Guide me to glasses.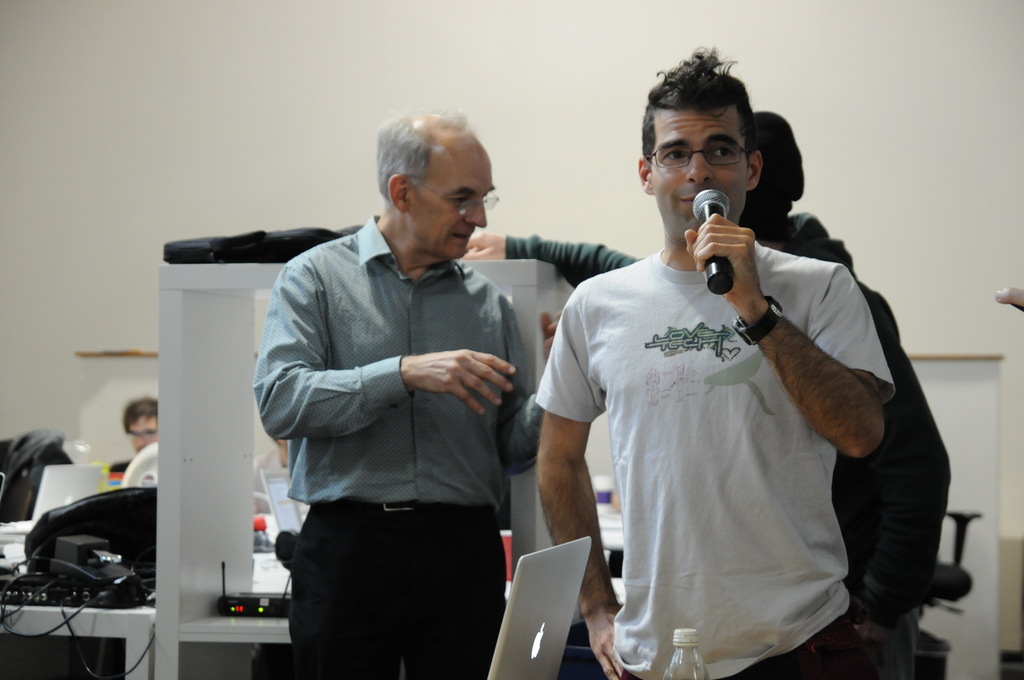
Guidance: box(645, 145, 756, 172).
